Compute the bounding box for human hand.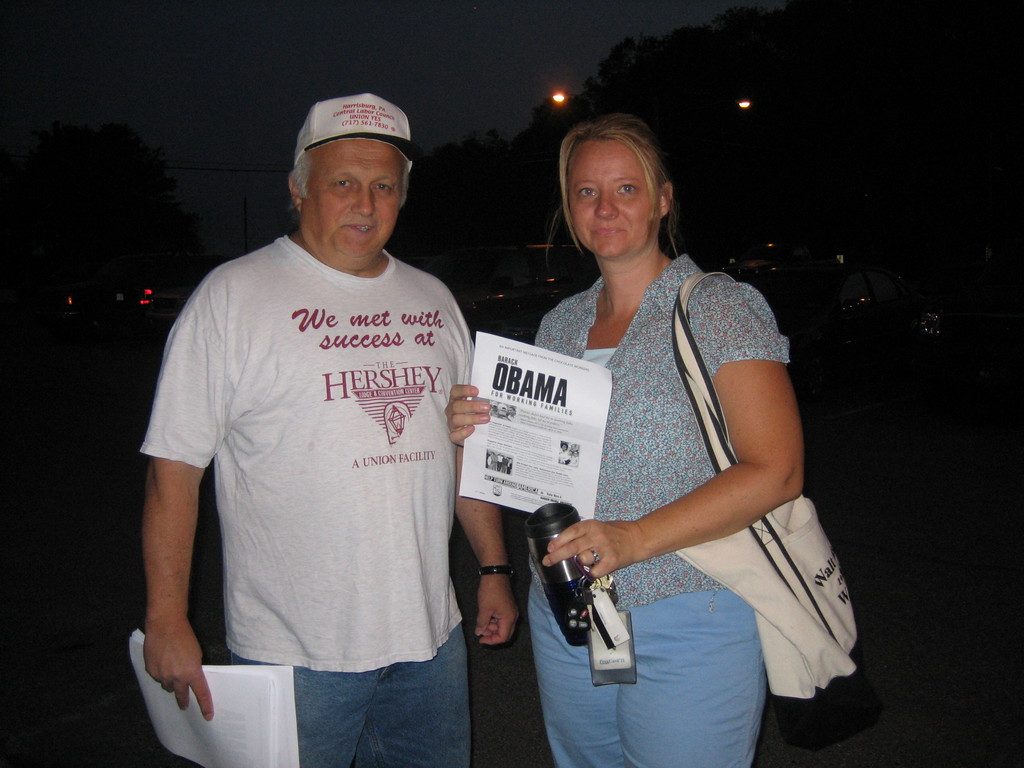
[440,383,492,449].
